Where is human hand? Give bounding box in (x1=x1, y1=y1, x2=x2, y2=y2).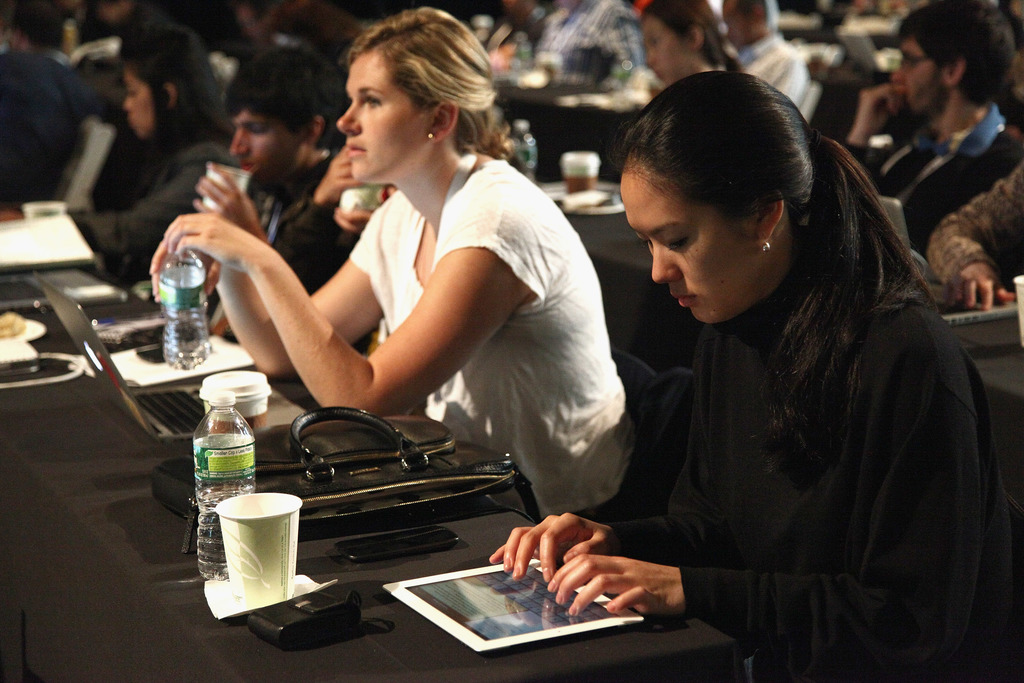
(x1=190, y1=161, x2=264, y2=233).
